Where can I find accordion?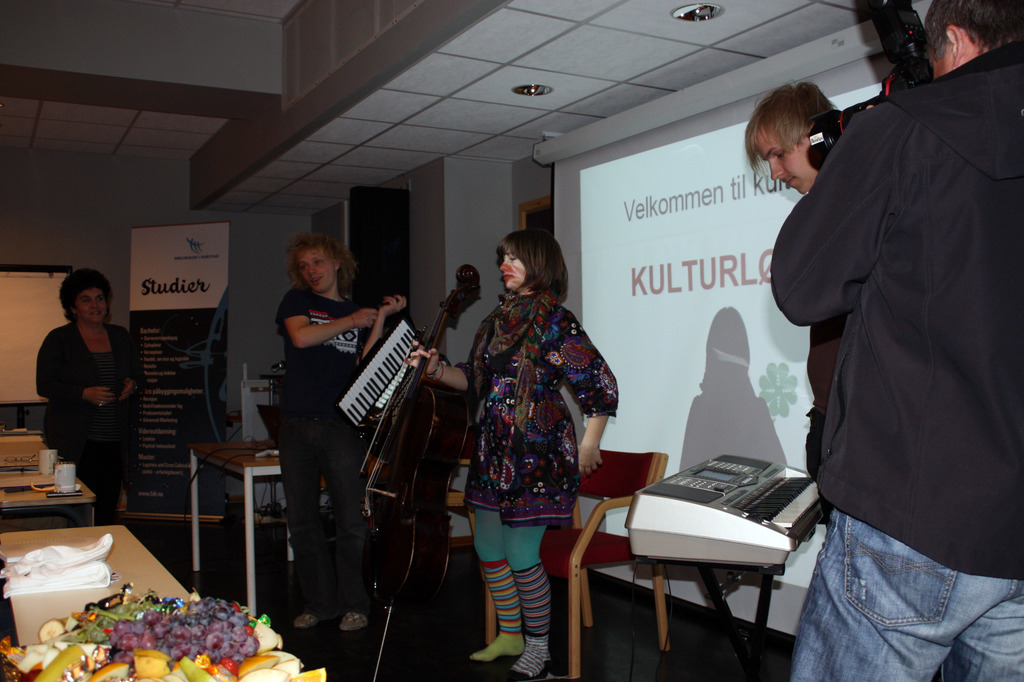
You can find it at <box>346,307,418,450</box>.
